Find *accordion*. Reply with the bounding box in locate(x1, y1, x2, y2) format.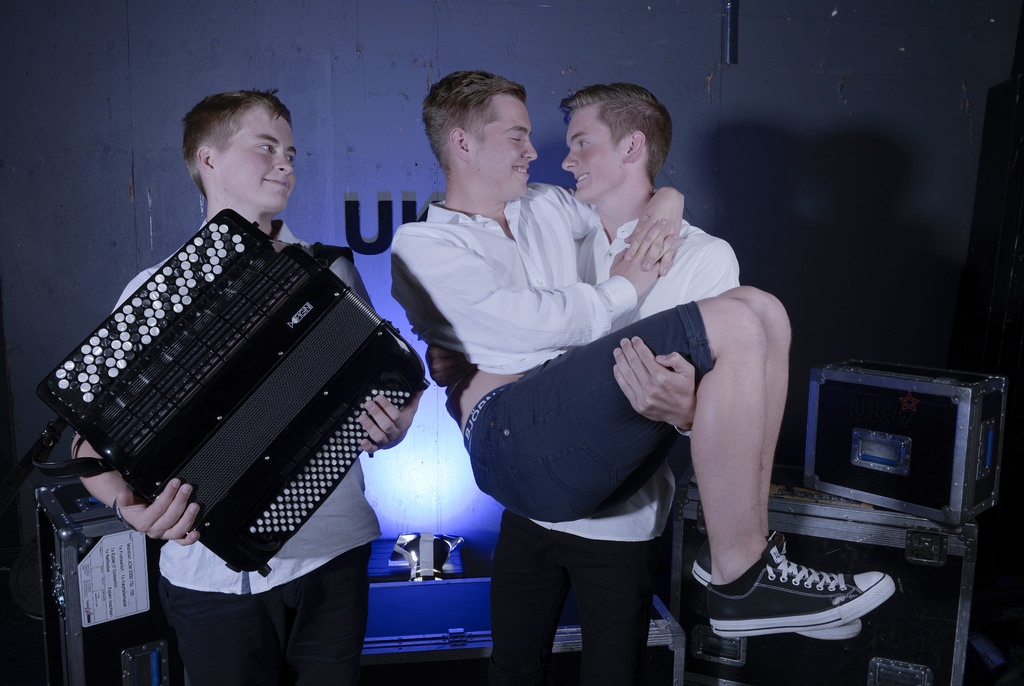
locate(45, 223, 409, 584).
